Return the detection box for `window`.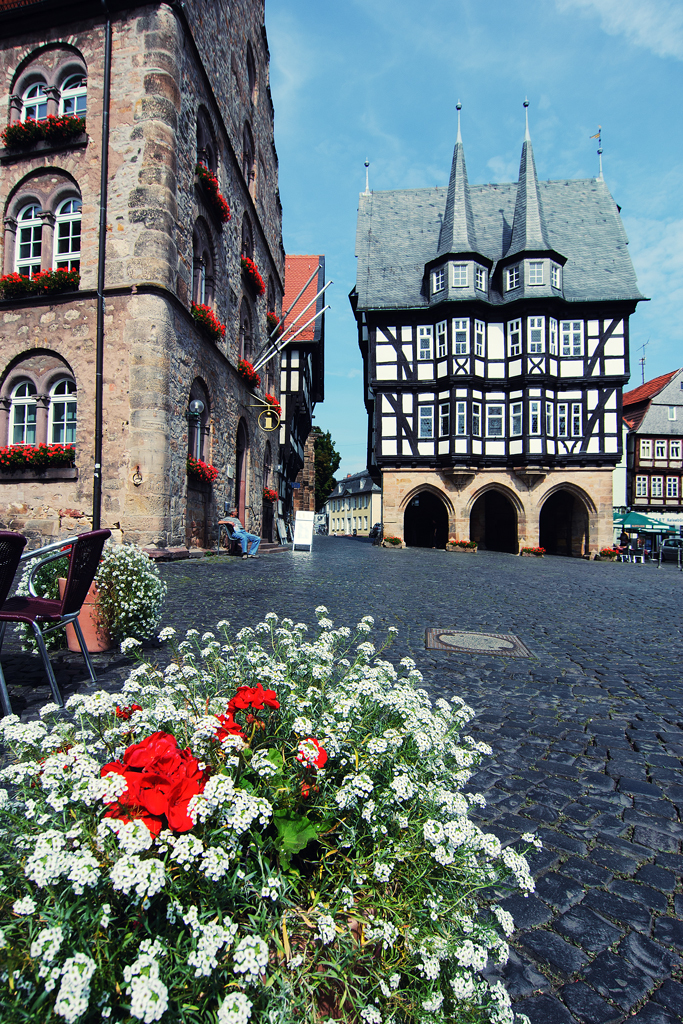
left=664, top=473, right=680, bottom=499.
